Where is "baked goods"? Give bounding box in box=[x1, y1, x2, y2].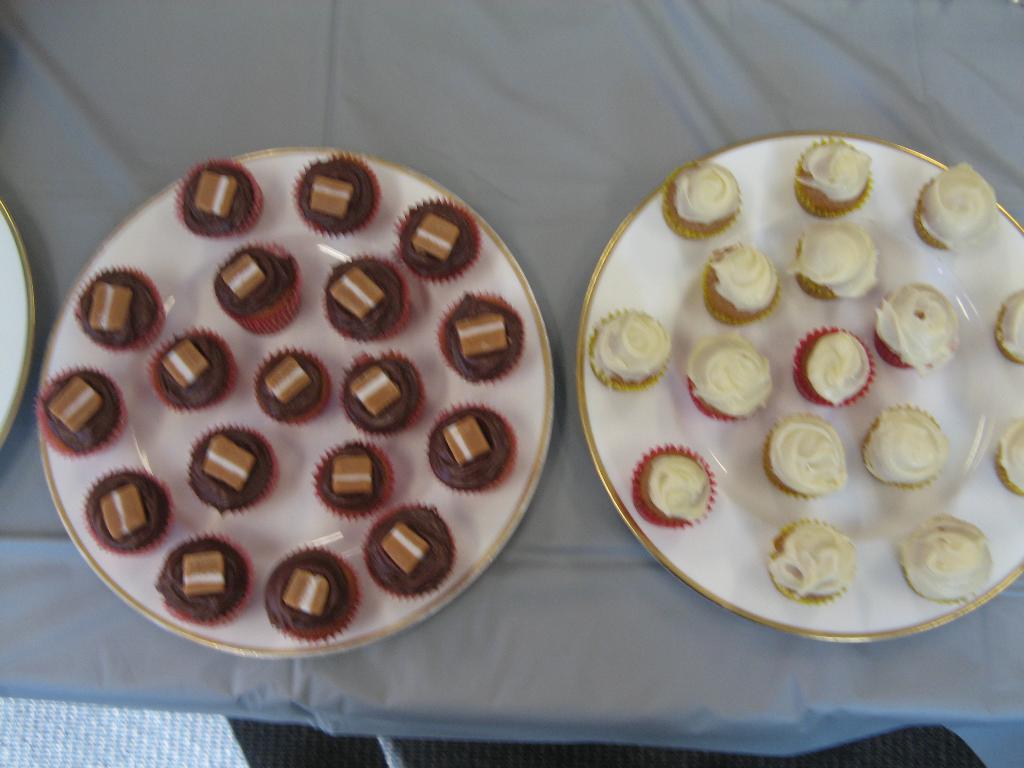
box=[72, 266, 165, 352].
